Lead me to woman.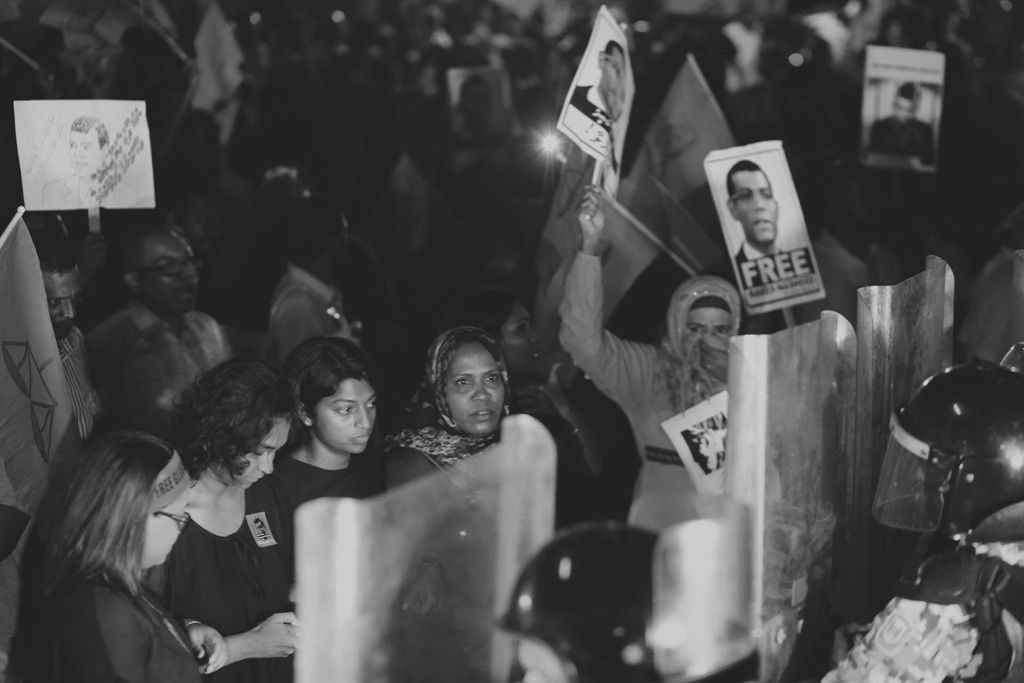
Lead to [1, 417, 228, 682].
